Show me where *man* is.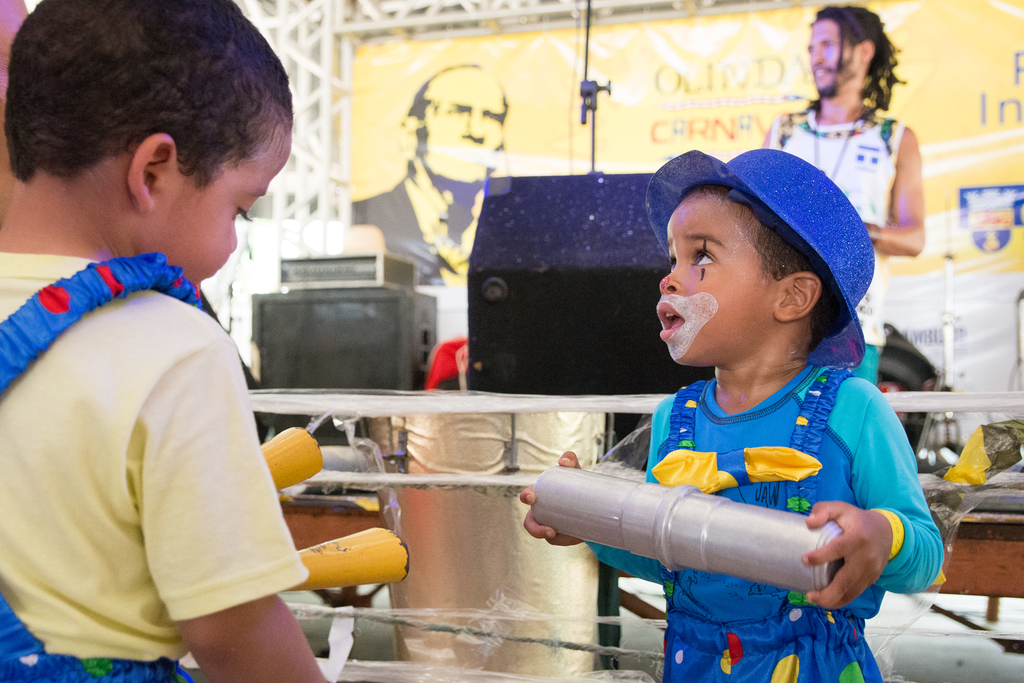
*man* is at bbox=[760, 2, 928, 386].
